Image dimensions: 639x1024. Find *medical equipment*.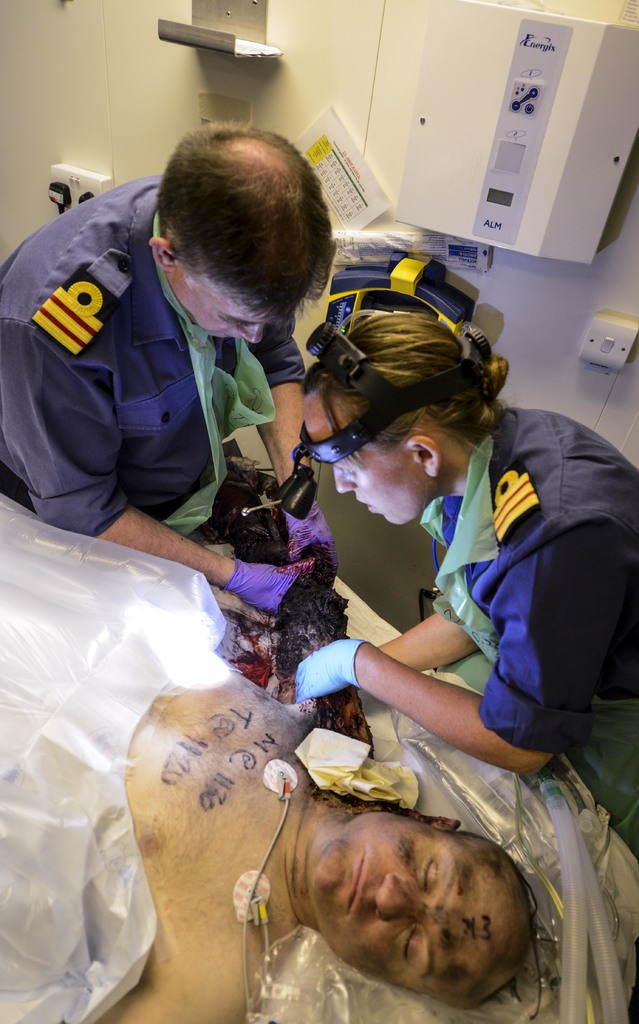
(left=271, top=310, right=499, bottom=522).
